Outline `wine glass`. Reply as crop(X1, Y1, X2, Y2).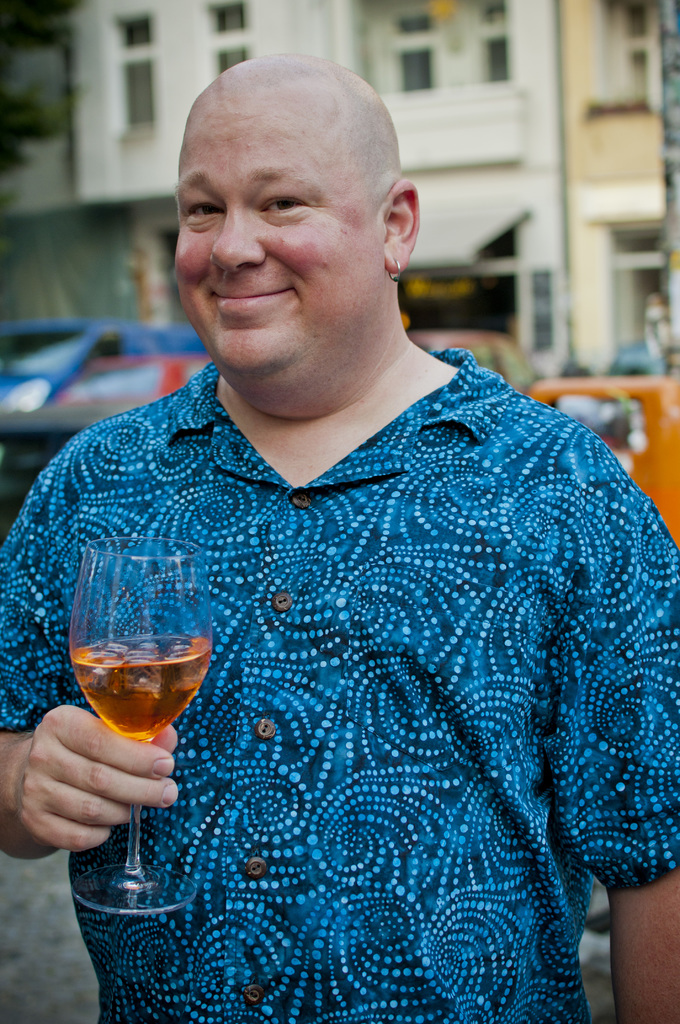
crop(61, 533, 209, 913).
